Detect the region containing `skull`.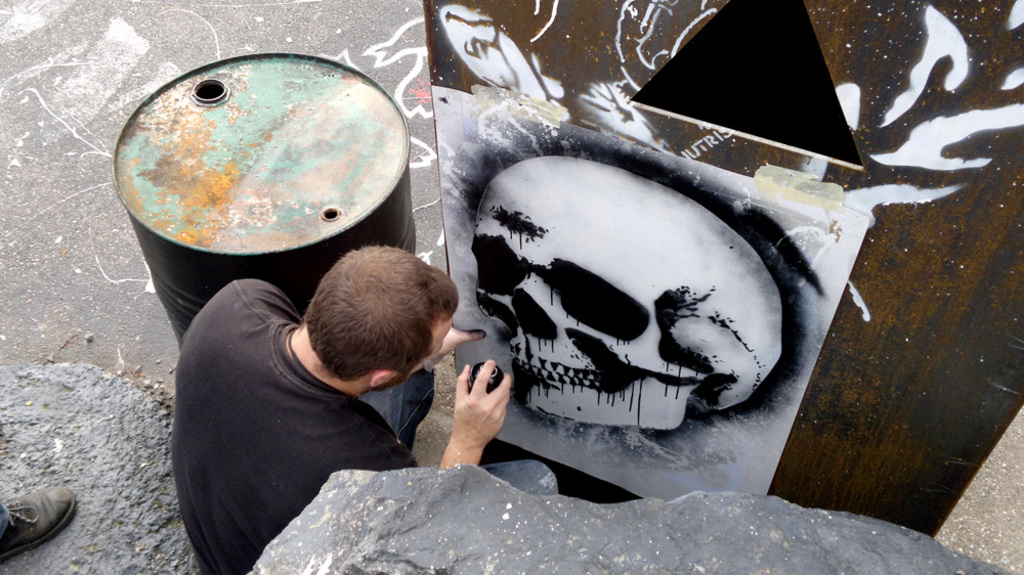
<box>477,136,778,457</box>.
